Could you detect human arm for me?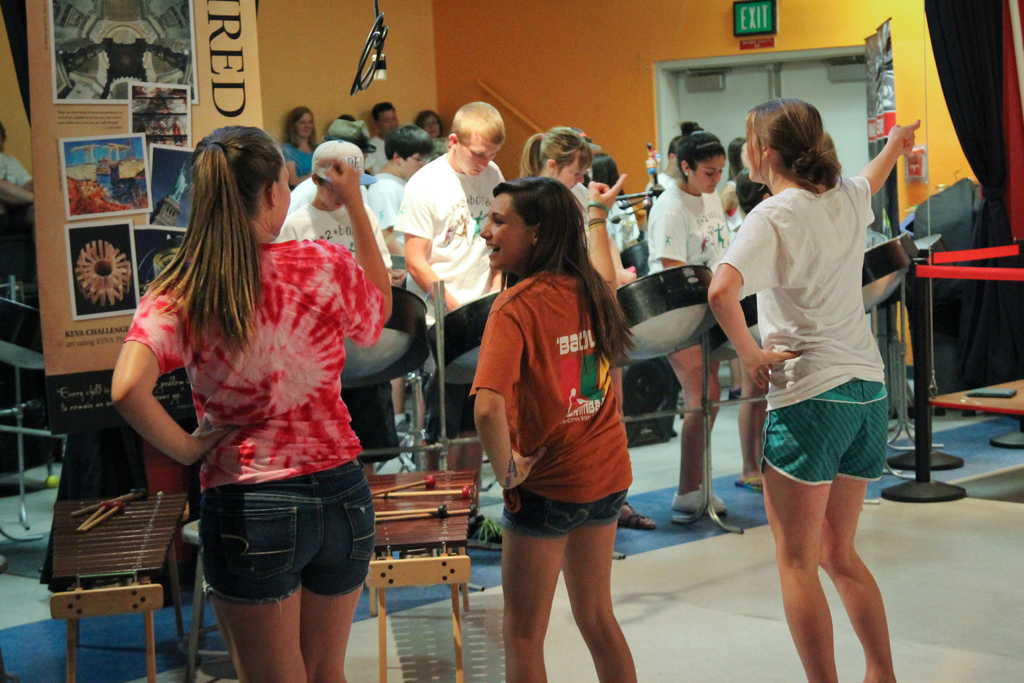
Detection result: 703, 195, 785, 398.
